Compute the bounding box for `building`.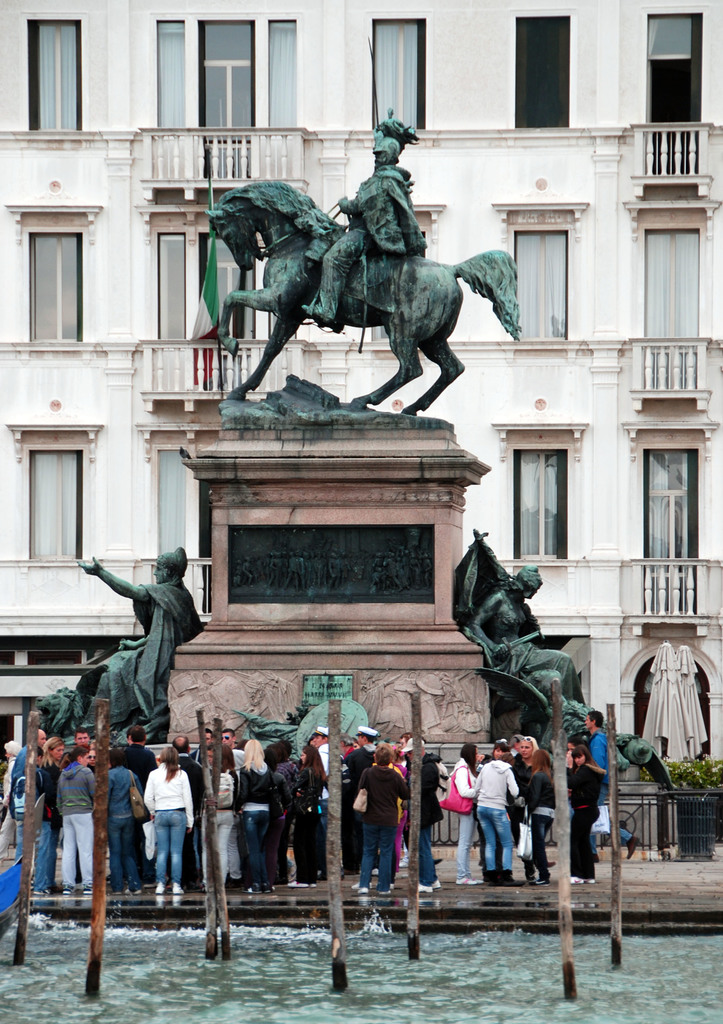
0 0 722 851.
